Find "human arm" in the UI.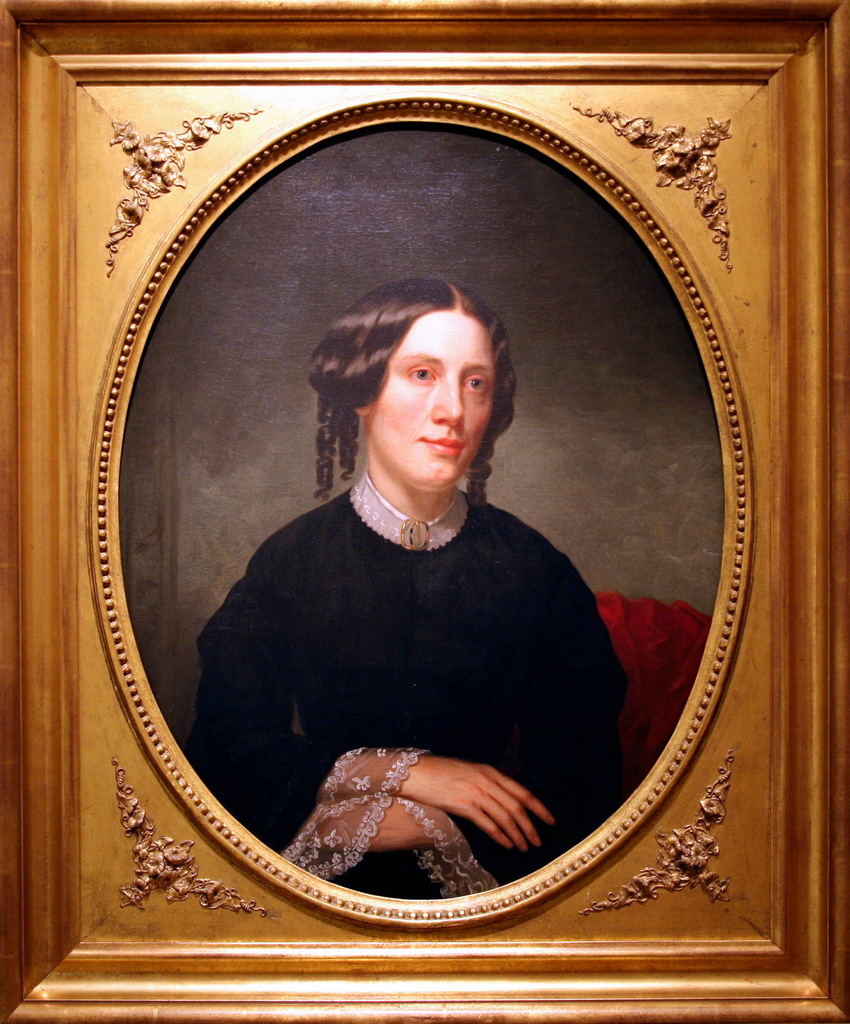
UI element at (305, 598, 611, 856).
